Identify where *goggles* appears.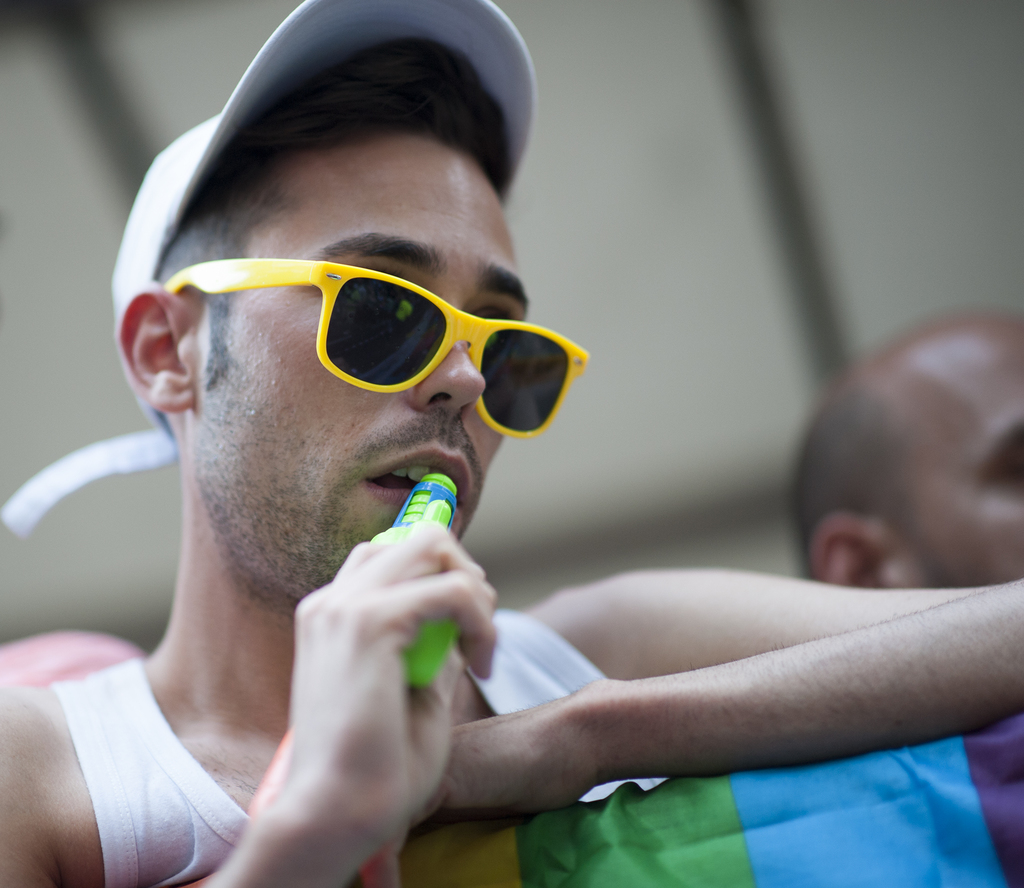
Appears at select_region(251, 258, 584, 431).
